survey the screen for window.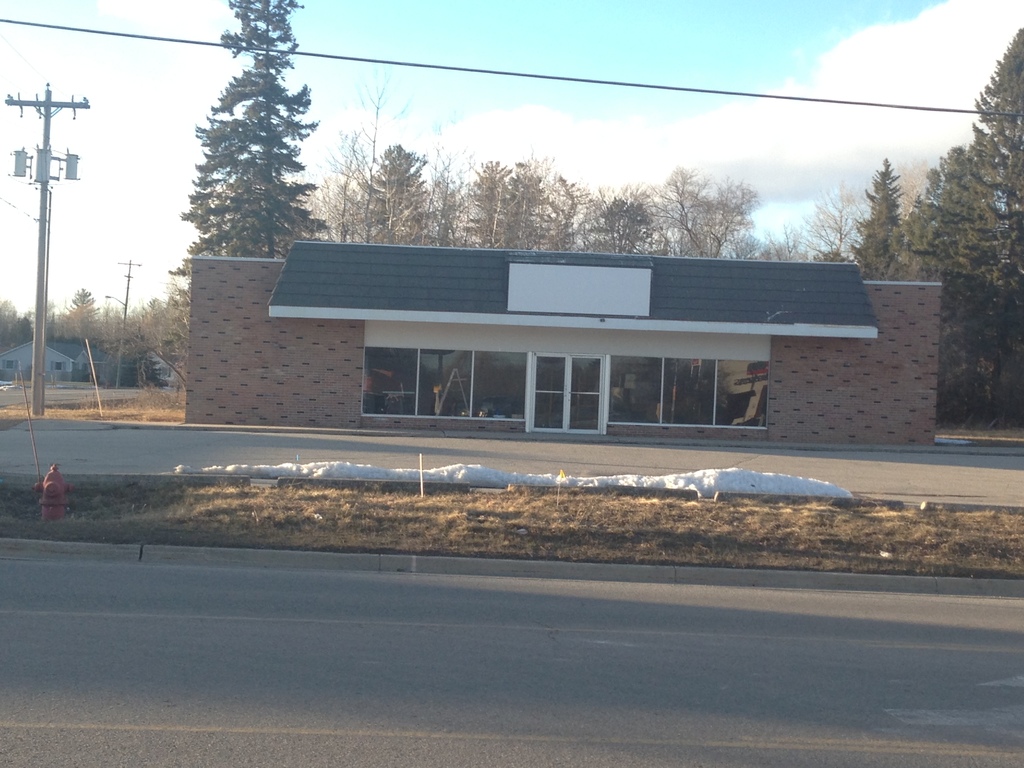
Survey found: bbox=(365, 352, 531, 419).
